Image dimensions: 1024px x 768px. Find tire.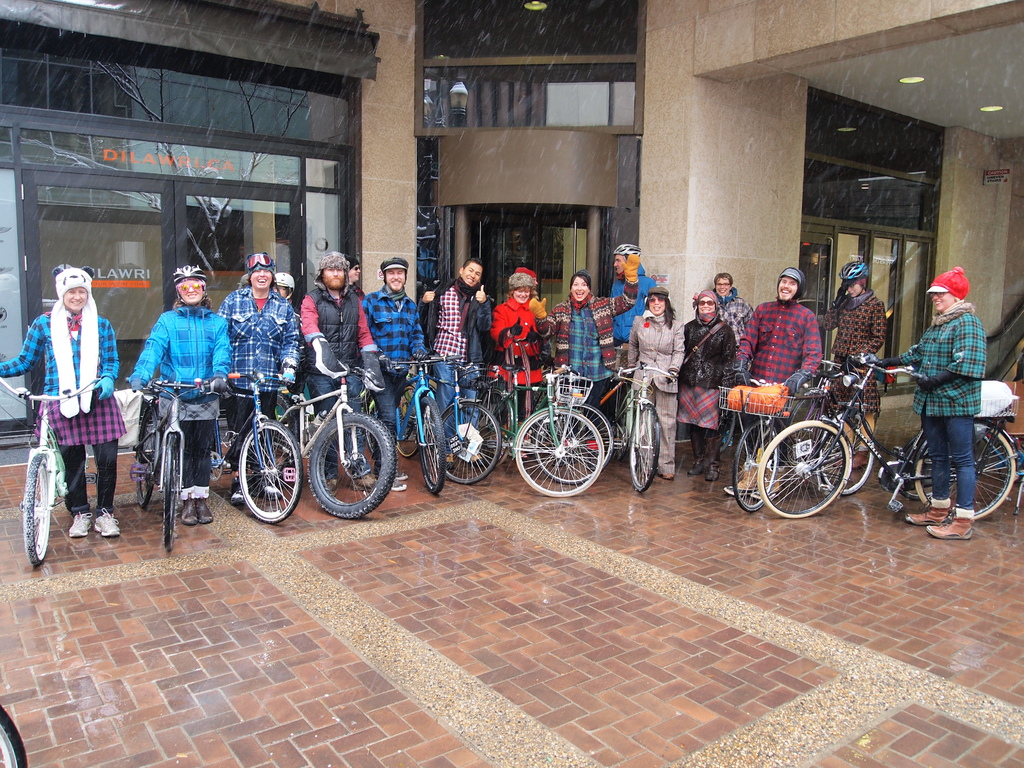
(308,410,399,518).
